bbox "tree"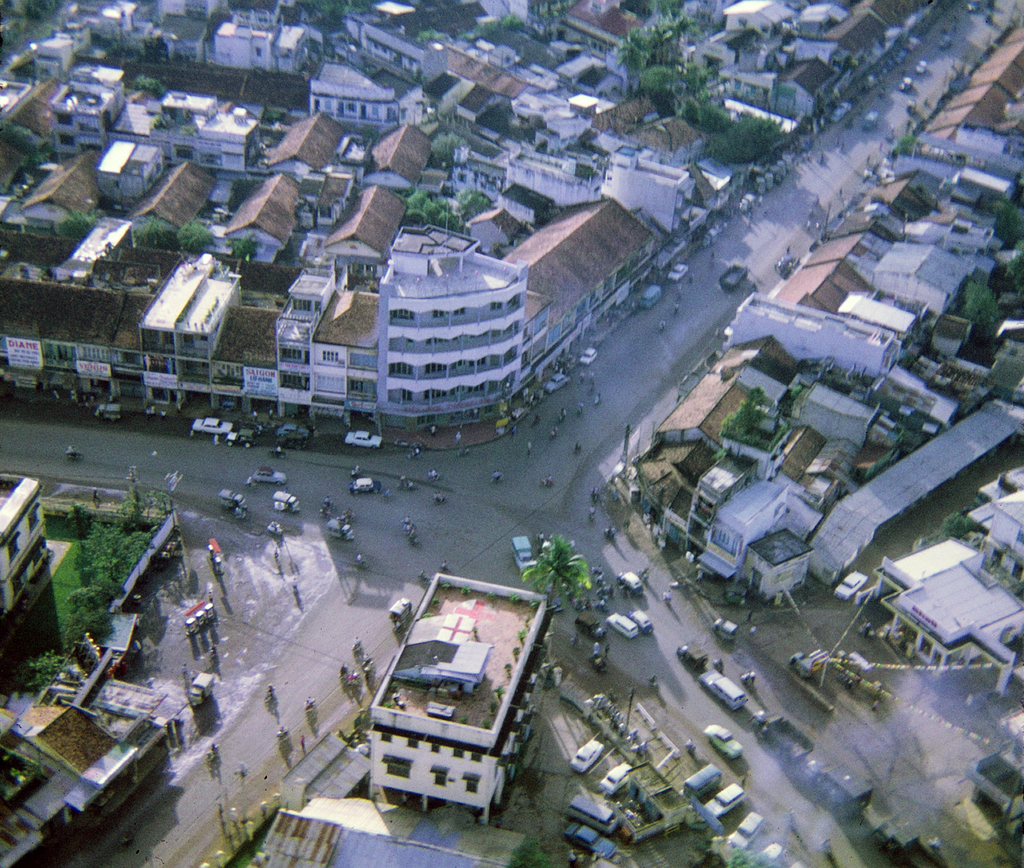
{"x1": 57, "y1": 215, "x2": 95, "y2": 238}
